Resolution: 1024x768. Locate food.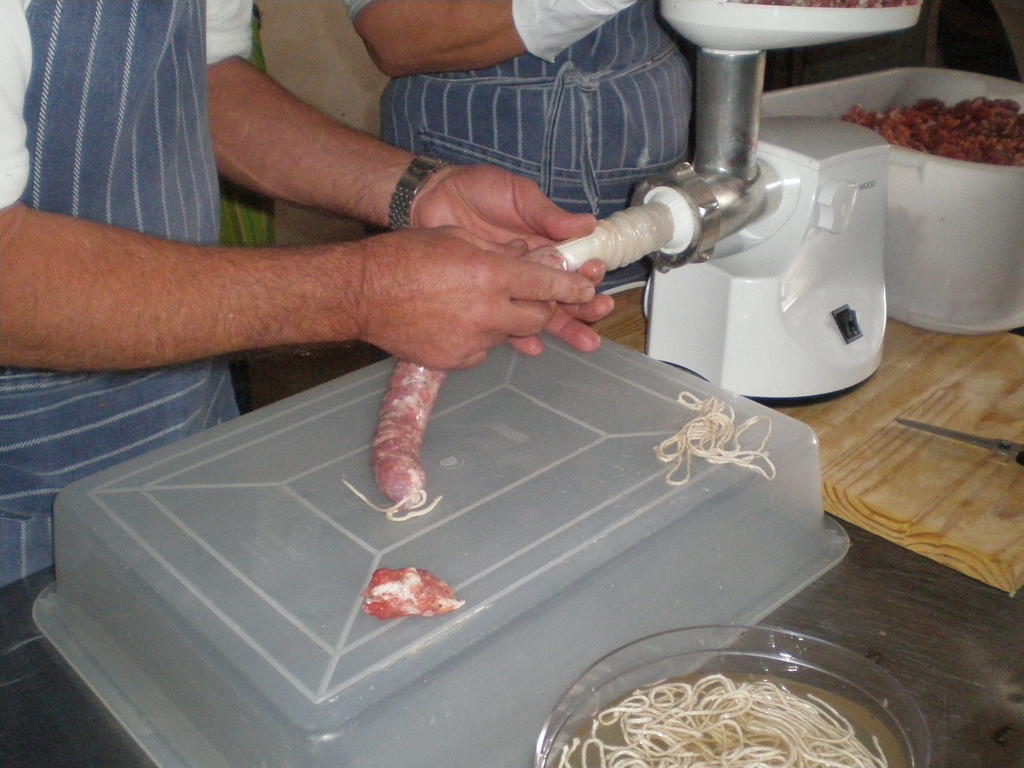
(371,566,465,622).
